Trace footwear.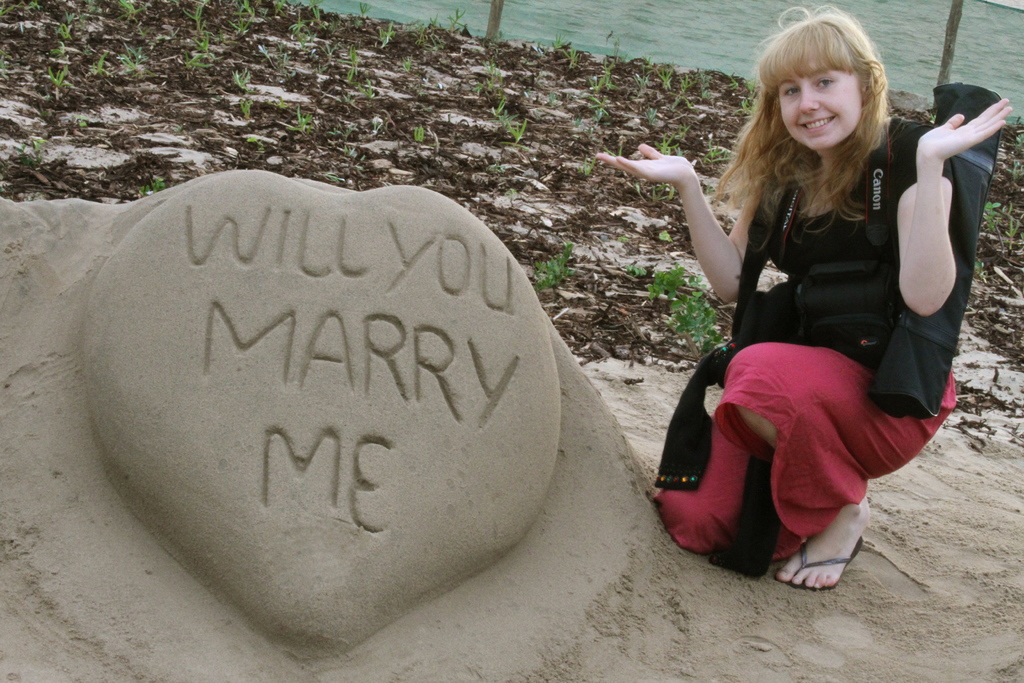
Traced to bbox=(787, 534, 881, 595).
